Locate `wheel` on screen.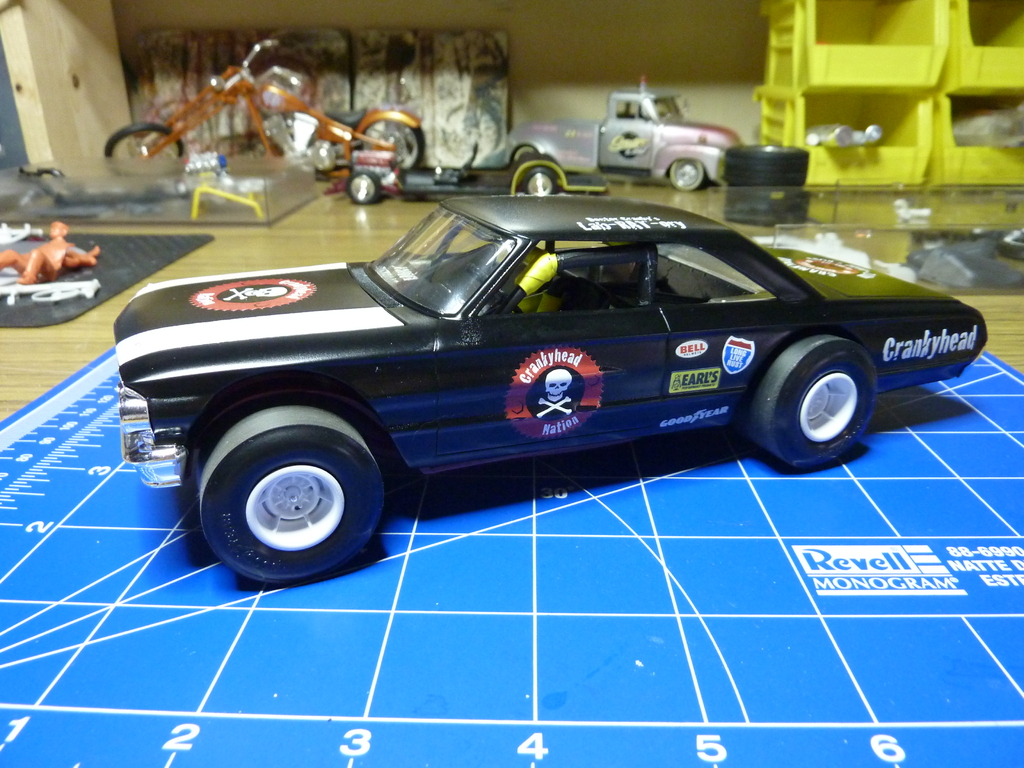
On screen at pyautogui.locateOnScreen(356, 116, 429, 175).
